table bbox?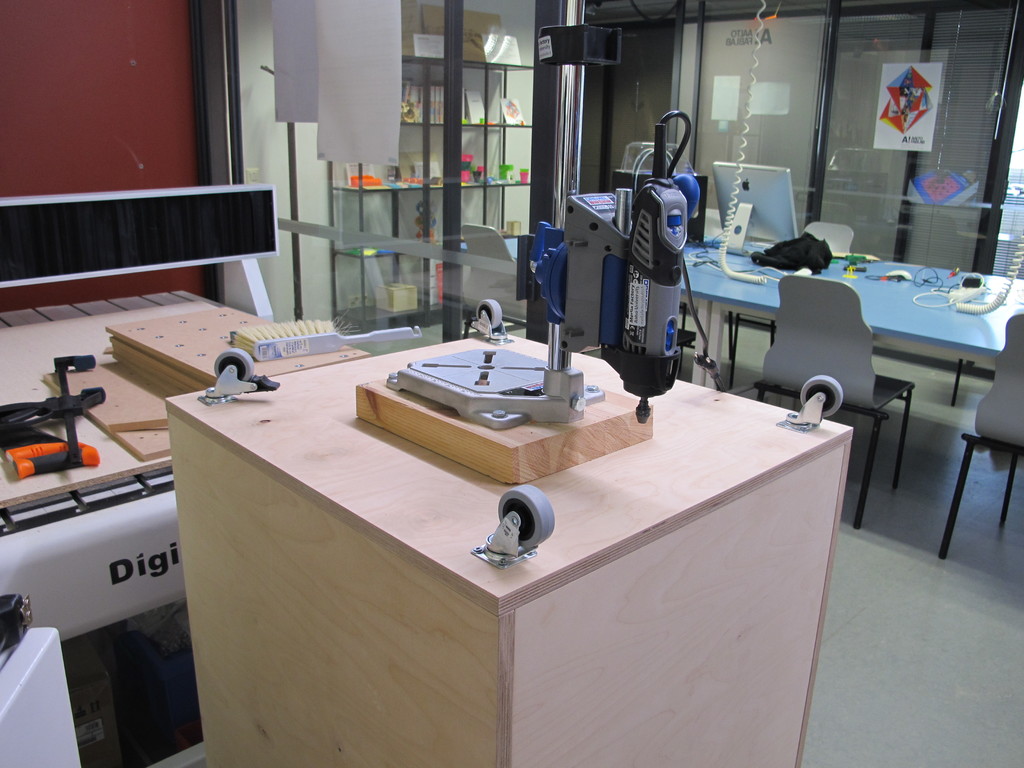
x1=665, y1=227, x2=1023, y2=443
